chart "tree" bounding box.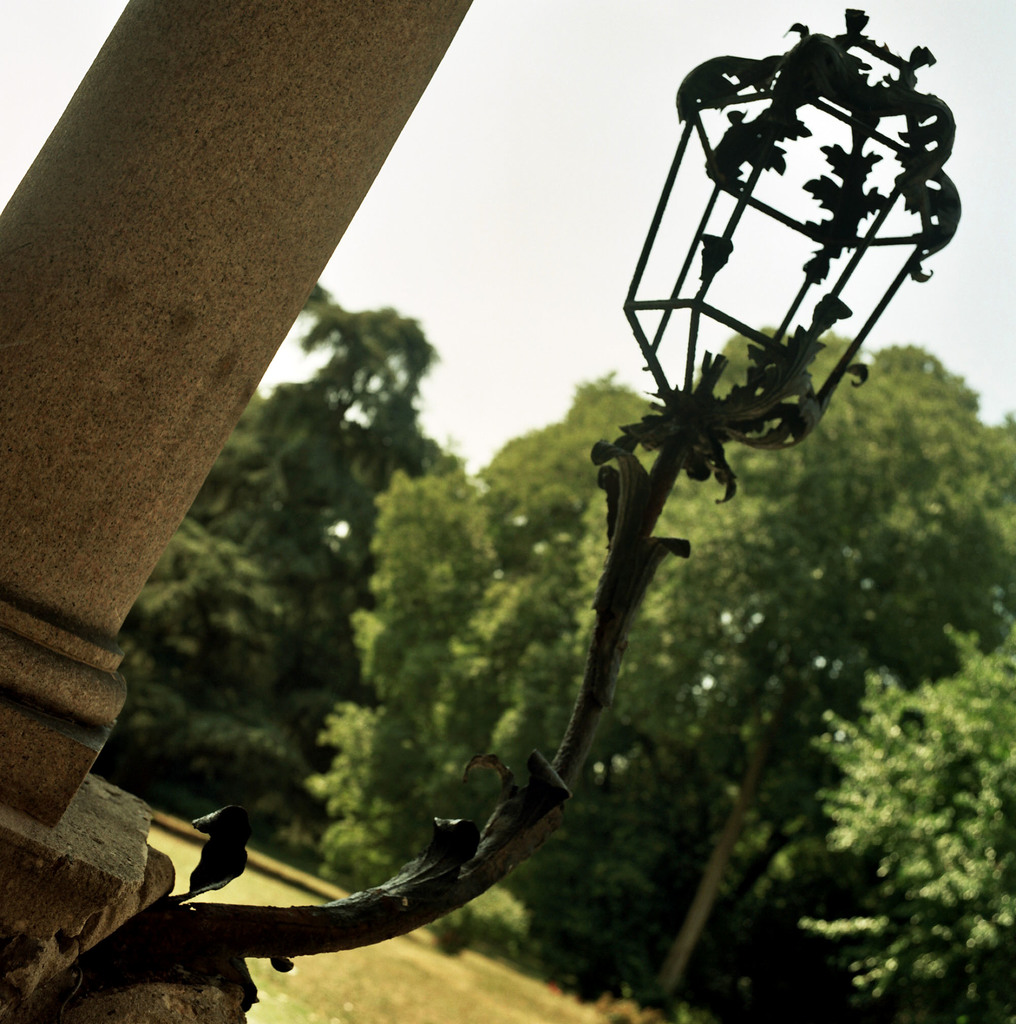
Charted: <bbox>292, 358, 693, 935</bbox>.
